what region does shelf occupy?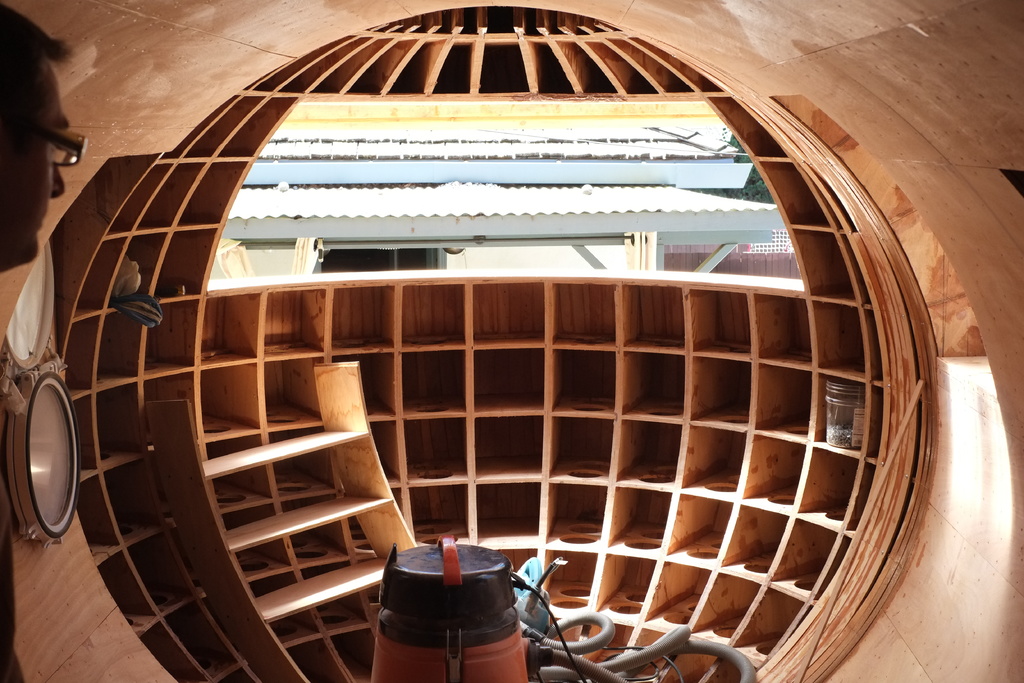
crop(543, 12, 568, 42).
